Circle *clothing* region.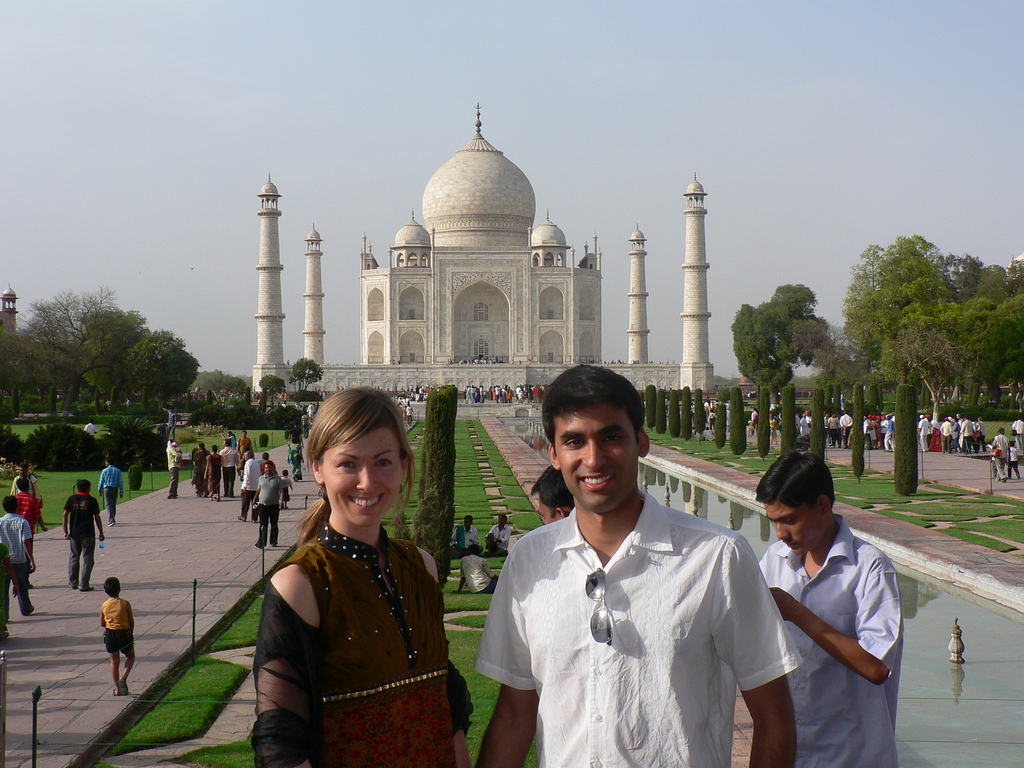
Region: {"left": 8, "top": 476, "right": 36, "bottom": 497}.
